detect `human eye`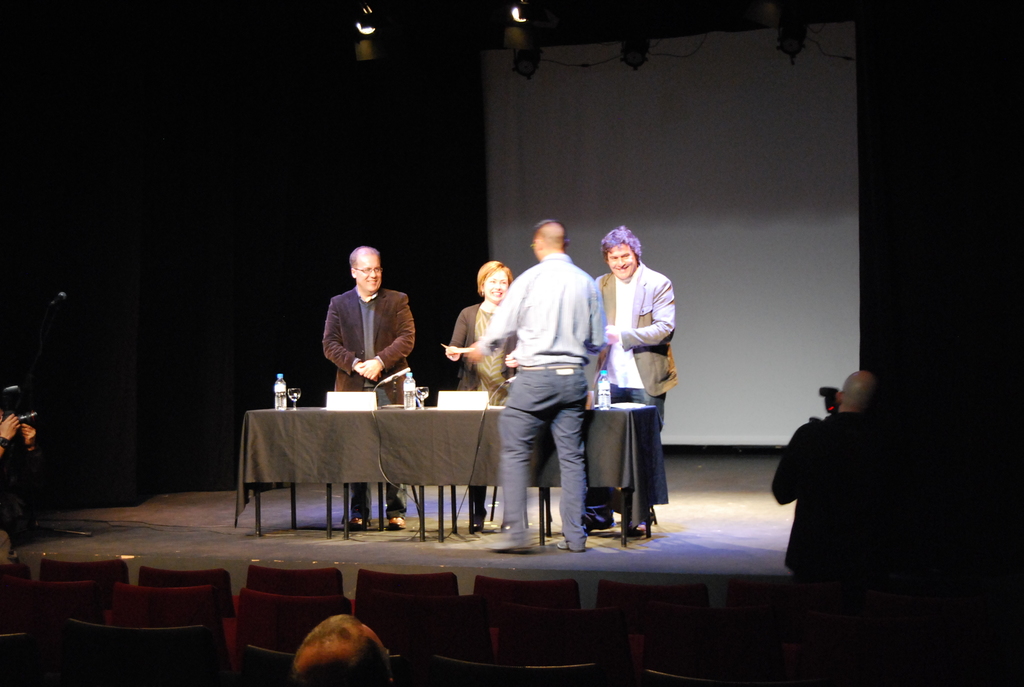
bbox=(375, 266, 381, 271)
